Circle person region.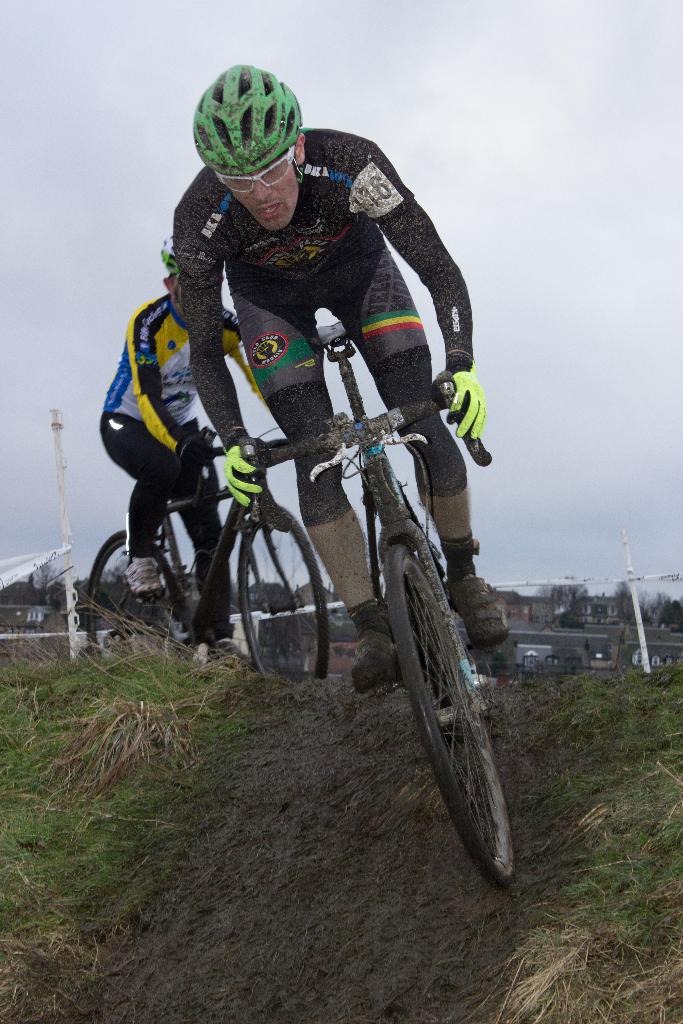
Region: (173,56,516,686).
